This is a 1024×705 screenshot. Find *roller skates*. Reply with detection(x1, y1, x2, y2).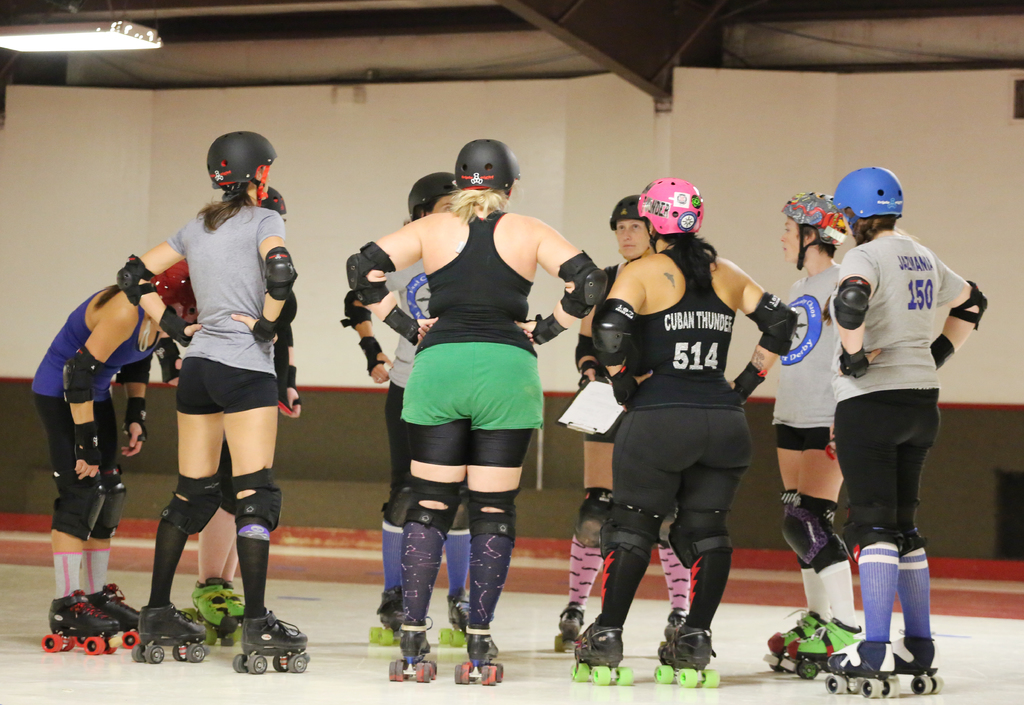
detection(653, 617, 721, 690).
